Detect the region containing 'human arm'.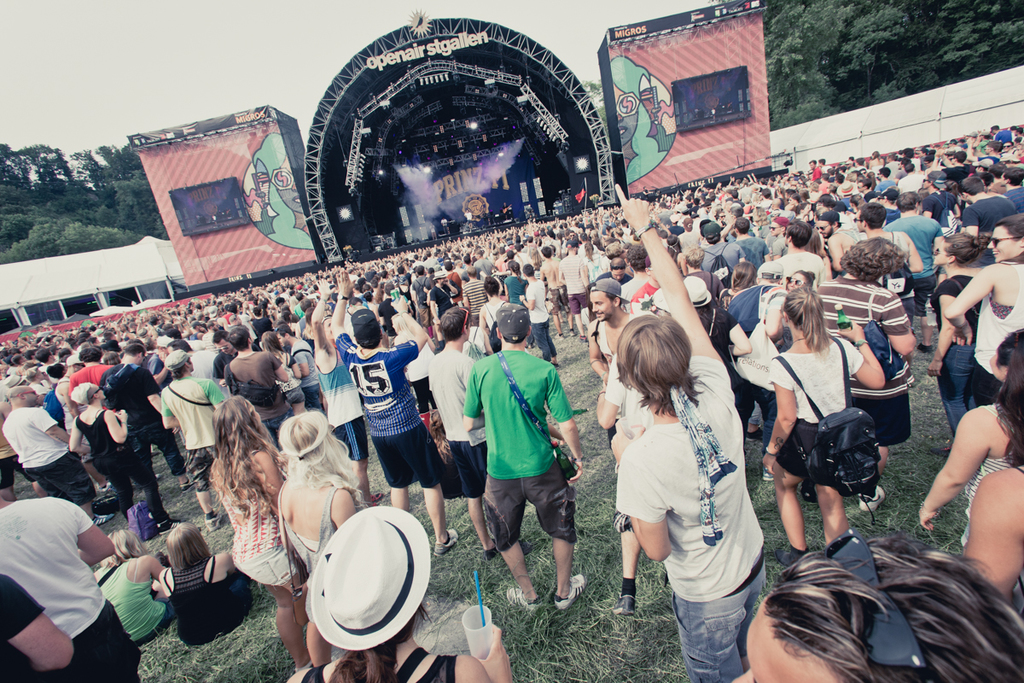
detection(922, 194, 934, 218).
